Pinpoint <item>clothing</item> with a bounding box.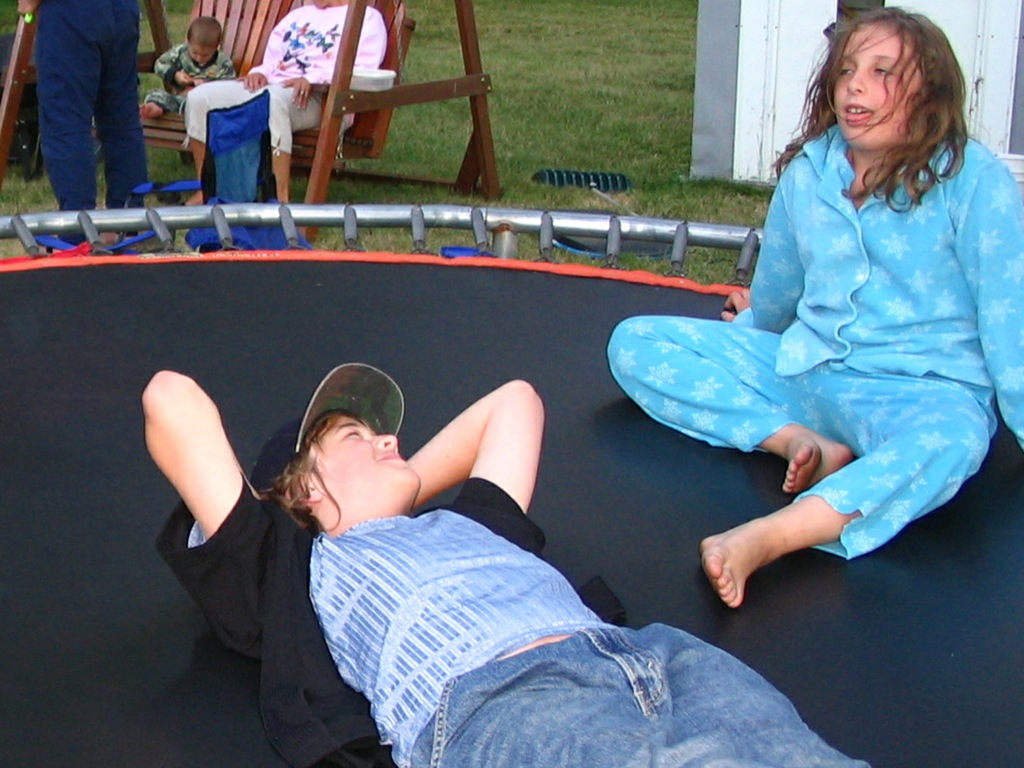
30, 0, 144, 206.
